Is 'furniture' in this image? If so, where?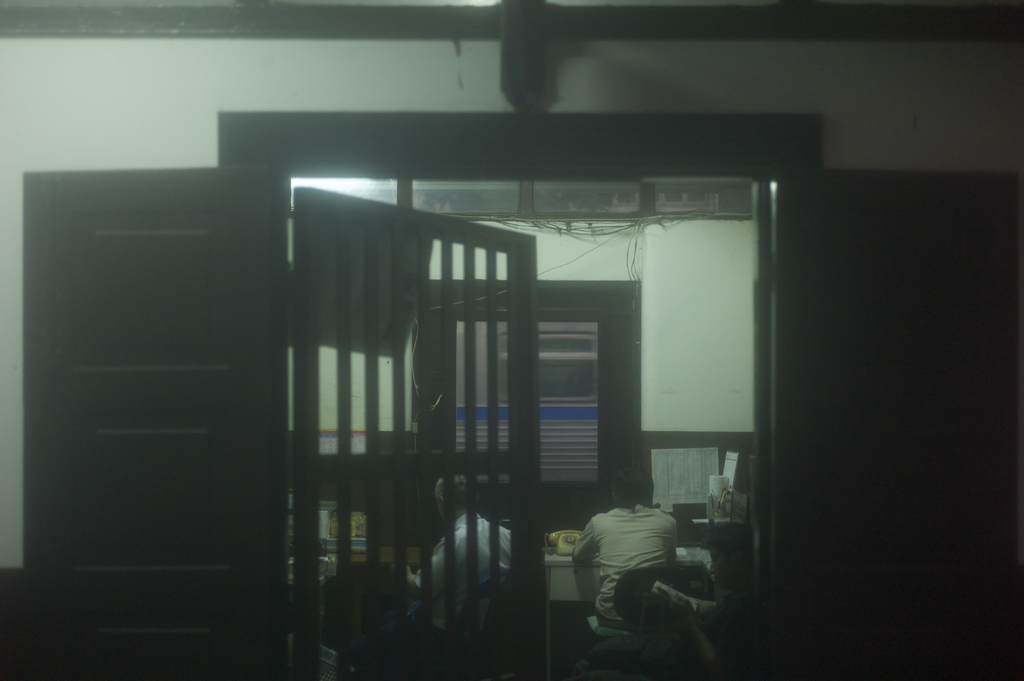
Yes, at {"x1": 618, "y1": 562, "x2": 714, "y2": 666}.
